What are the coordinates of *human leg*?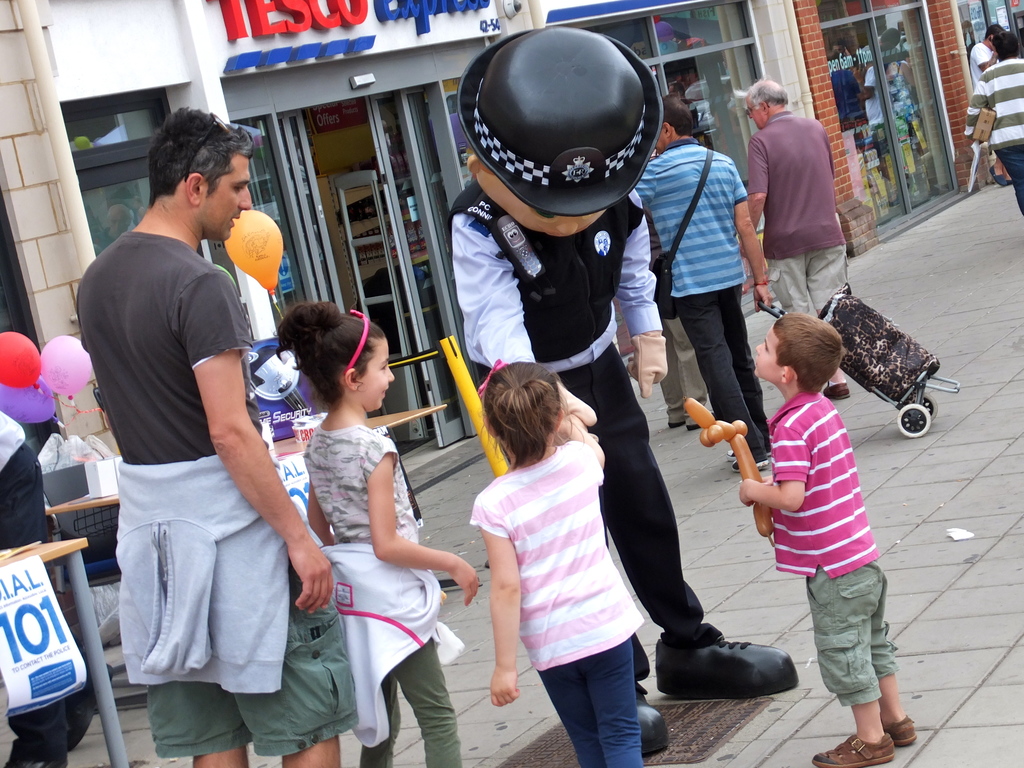
<bbox>996, 144, 1023, 214</bbox>.
